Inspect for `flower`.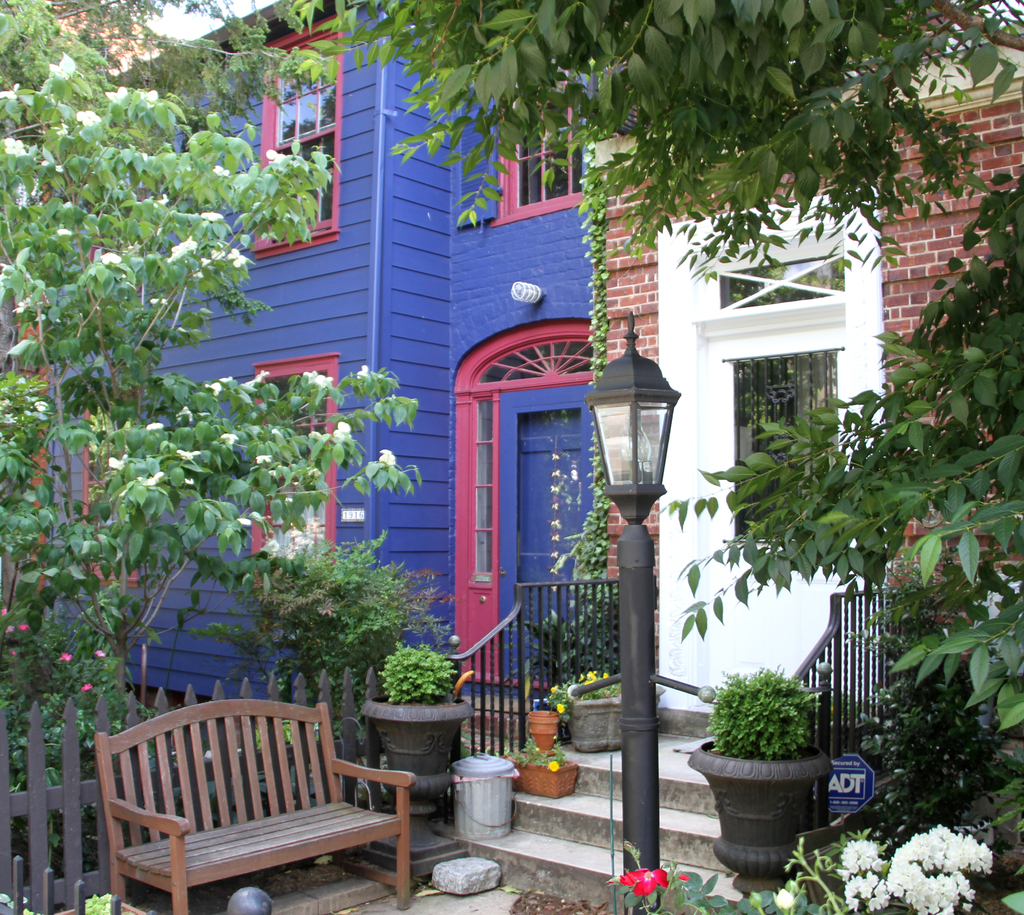
Inspection: box=[232, 245, 252, 264].
